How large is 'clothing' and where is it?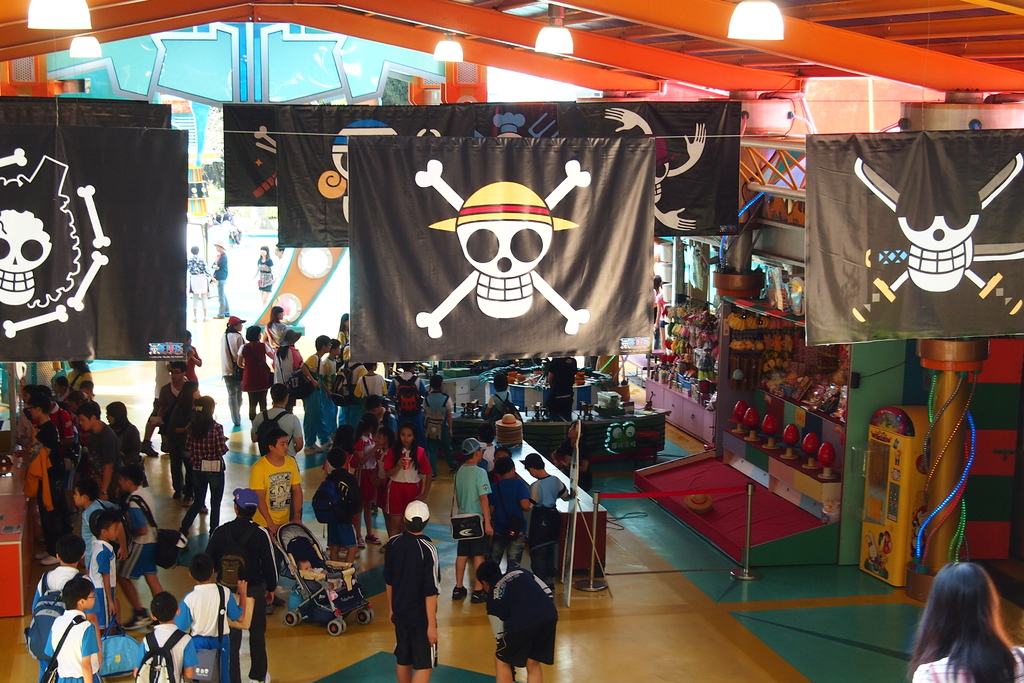
Bounding box: [x1=450, y1=460, x2=488, y2=558].
